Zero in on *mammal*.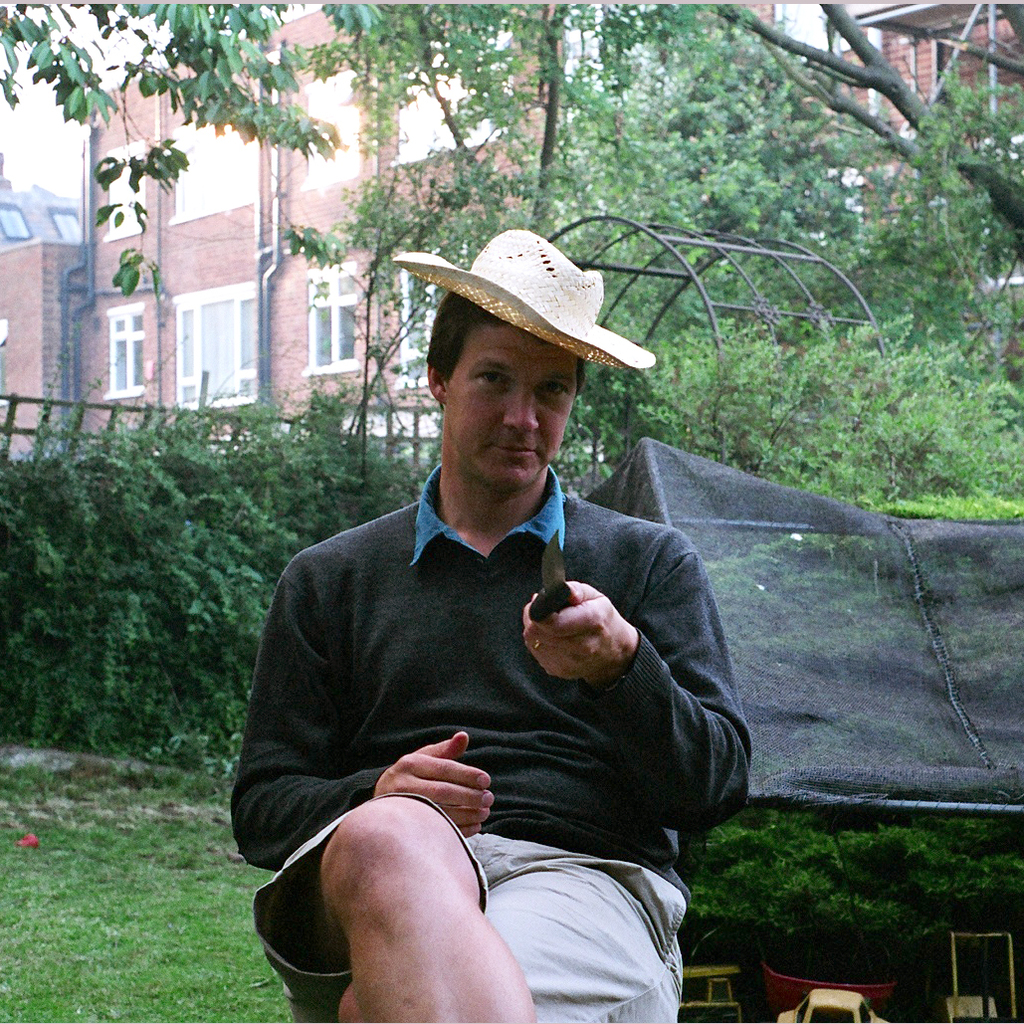
Zeroed in: x1=211, y1=319, x2=764, y2=1012.
